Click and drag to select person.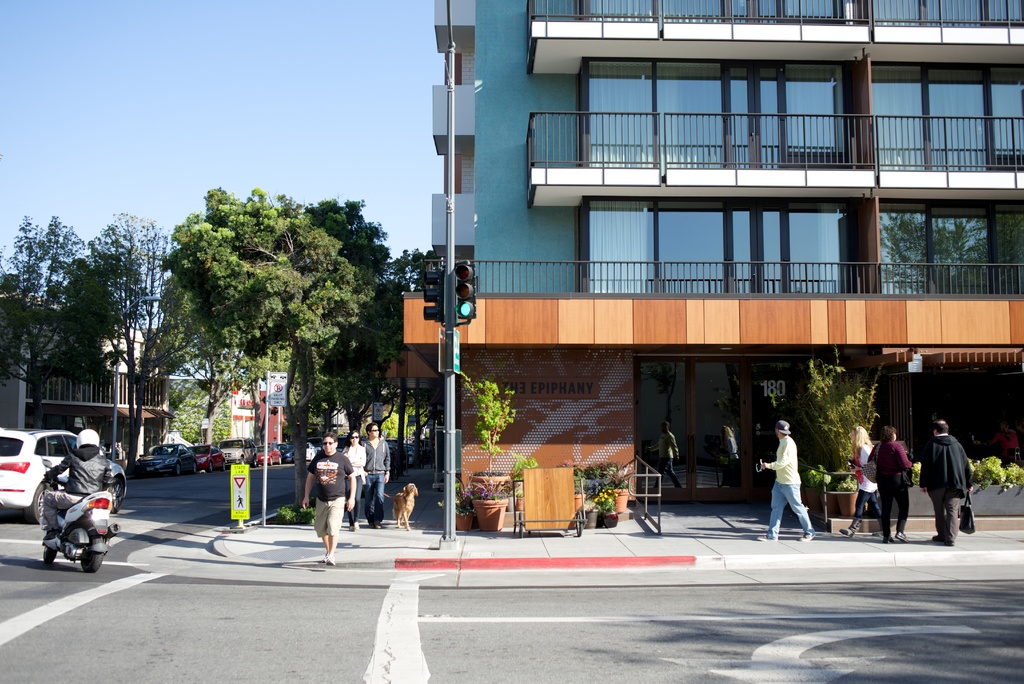
Selection: [left=35, top=428, right=111, bottom=539].
